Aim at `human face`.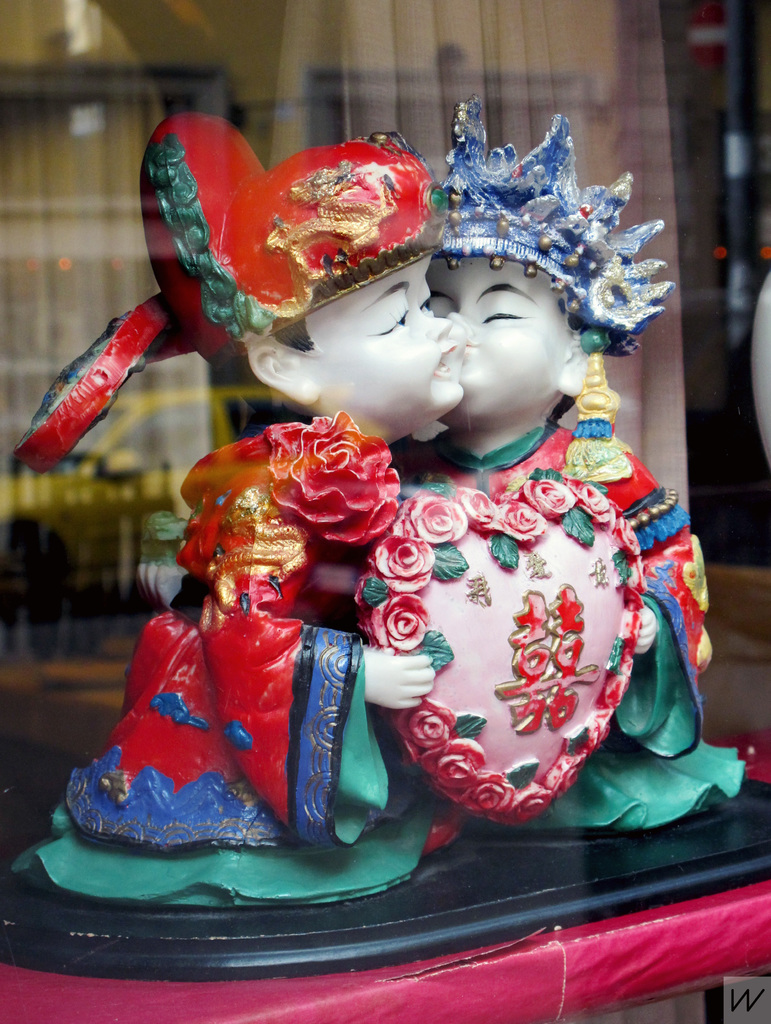
Aimed at 423, 252, 576, 406.
